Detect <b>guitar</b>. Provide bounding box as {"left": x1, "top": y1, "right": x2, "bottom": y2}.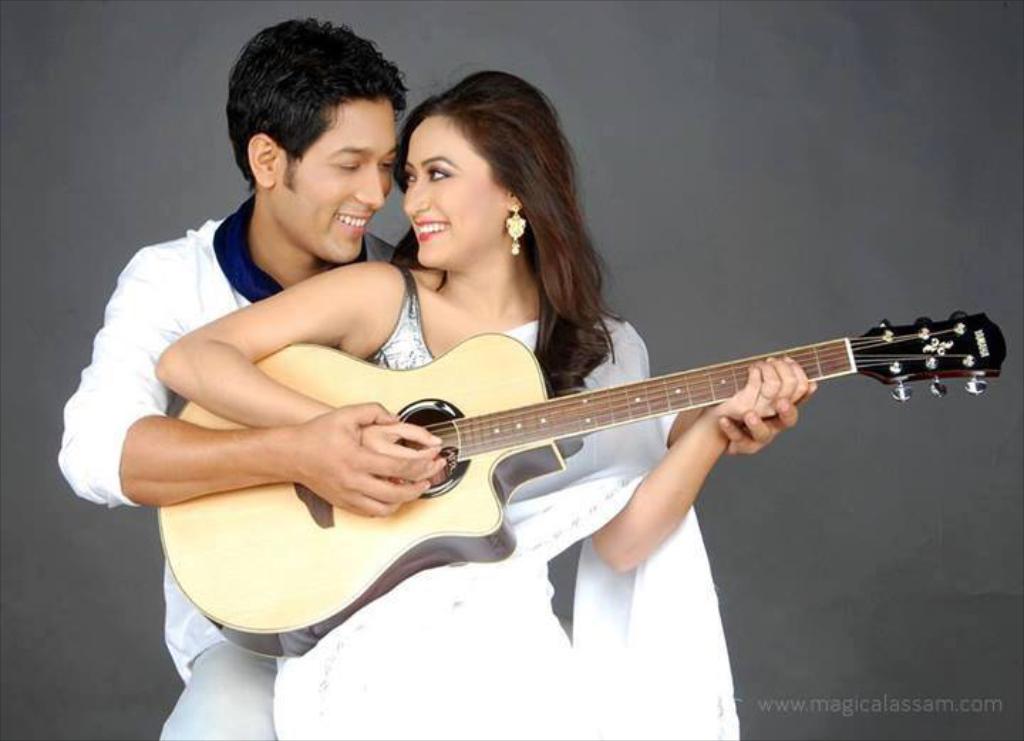
{"left": 145, "top": 270, "right": 987, "bottom": 640}.
